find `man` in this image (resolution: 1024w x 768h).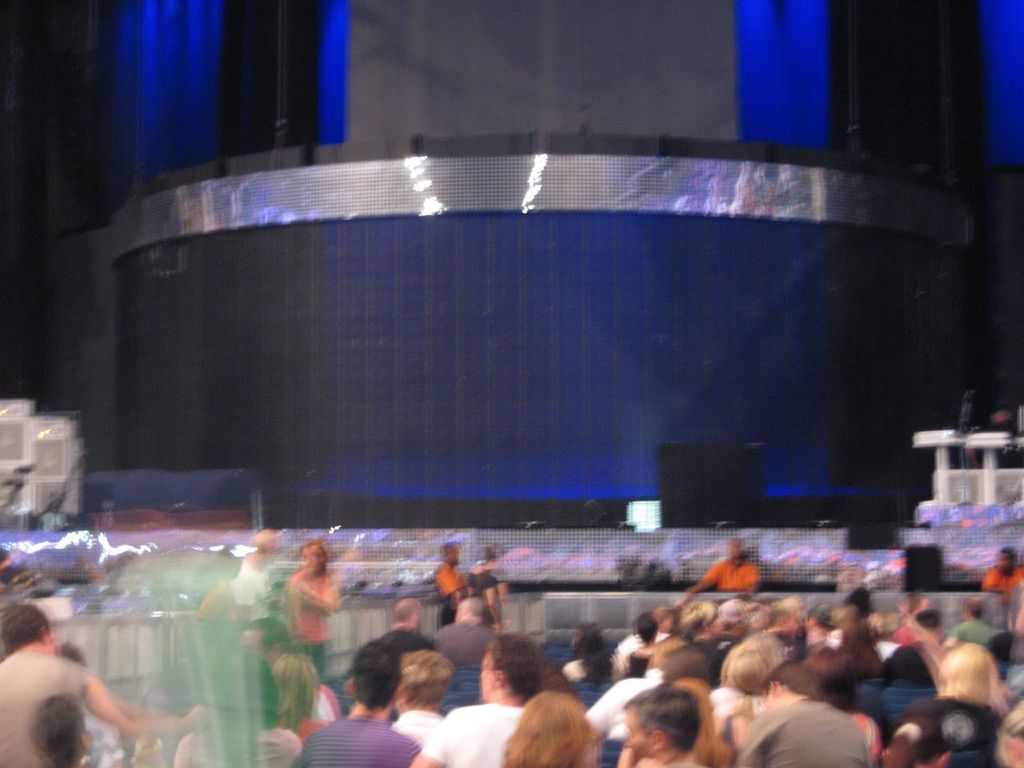
(423, 540, 463, 605).
